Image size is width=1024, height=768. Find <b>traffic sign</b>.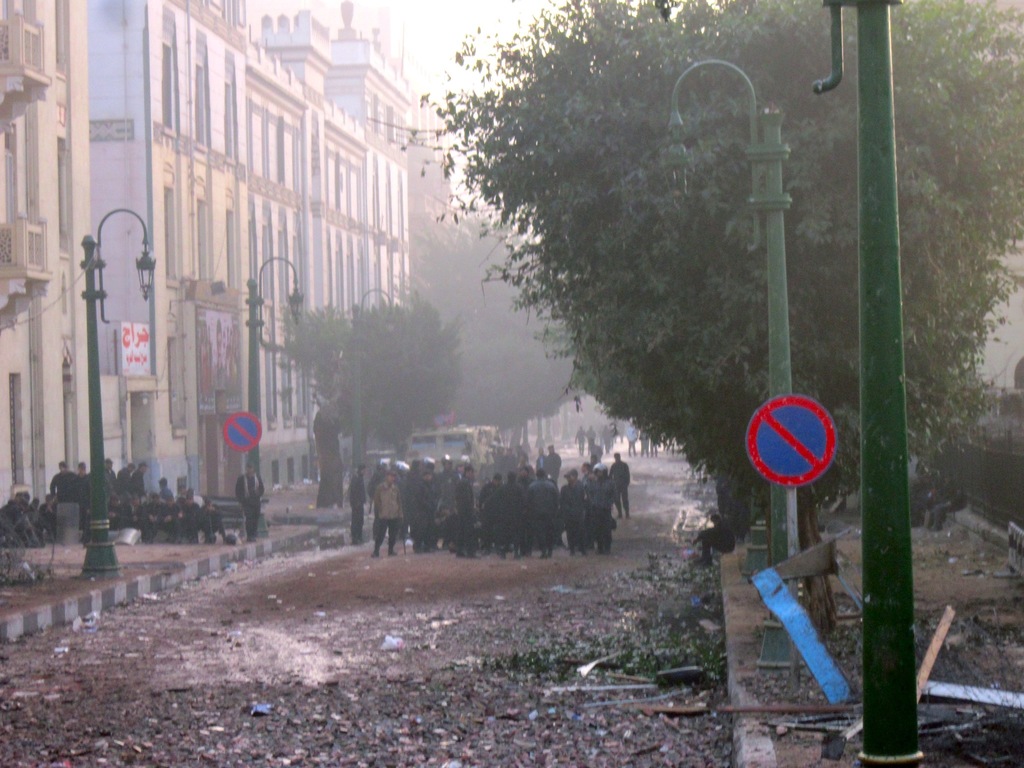
<region>746, 396, 838, 490</region>.
